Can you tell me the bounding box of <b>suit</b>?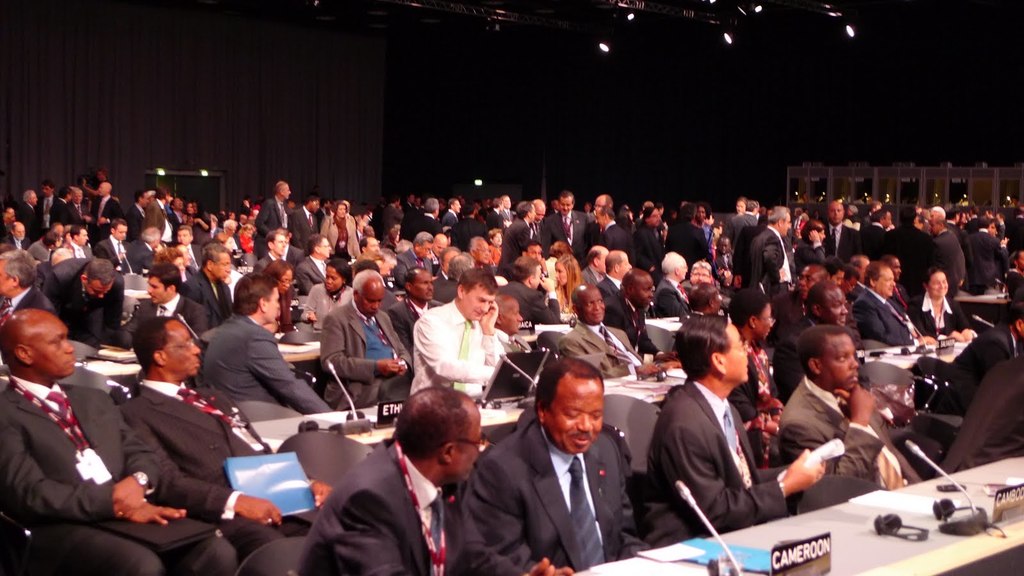
(left=321, top=212, right=360, bottom=258).
